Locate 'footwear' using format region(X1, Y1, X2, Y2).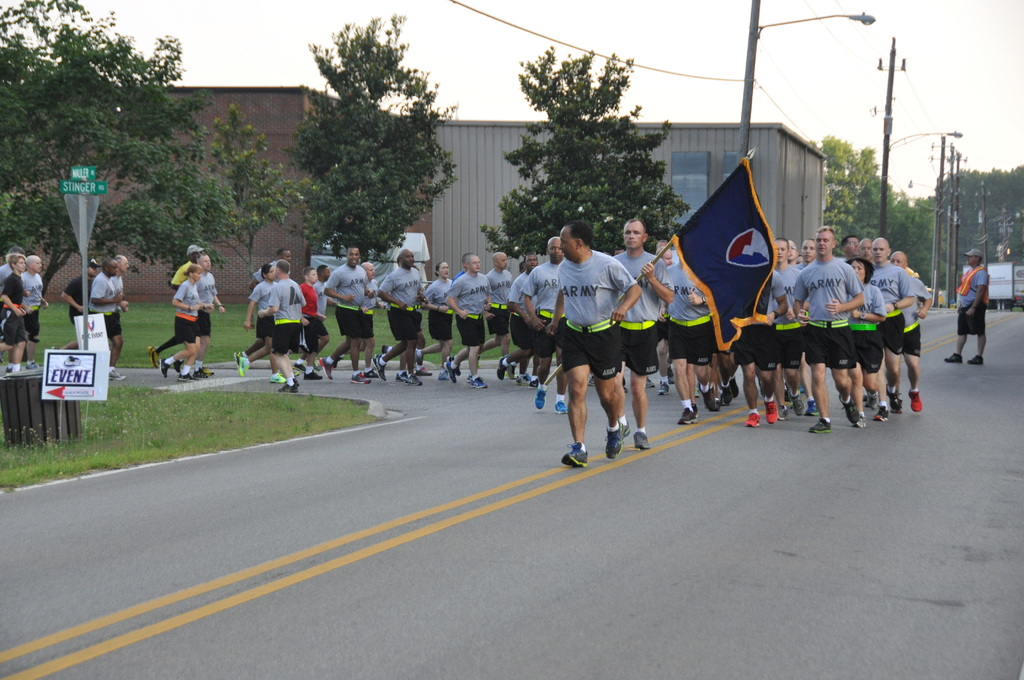
region(744, 416, 763, 426).
